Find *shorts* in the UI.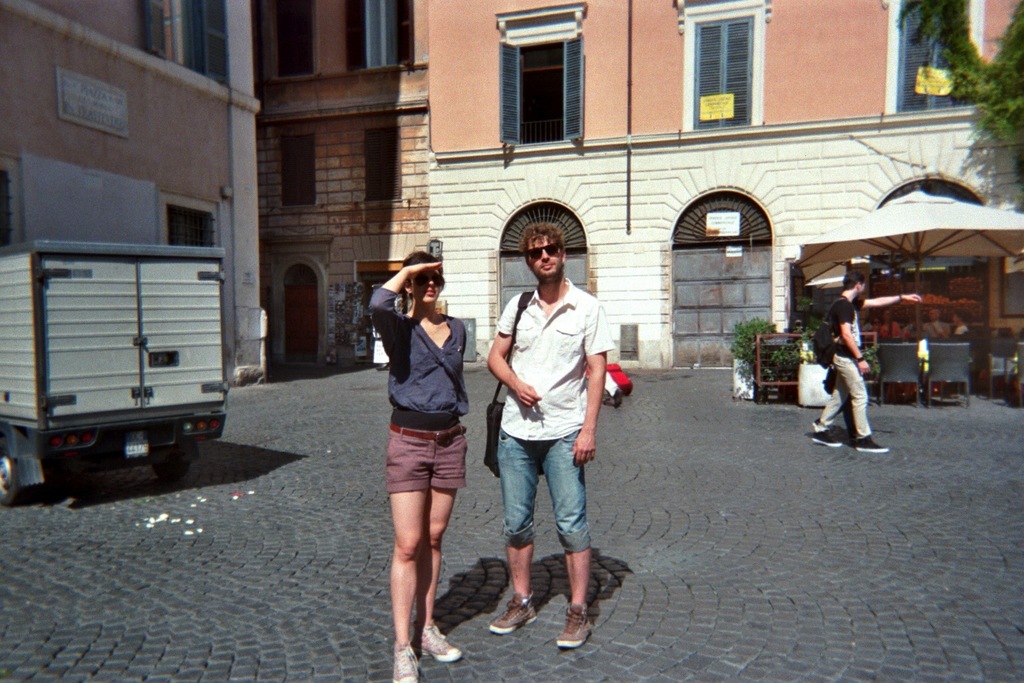
UI element at 378 440 466 514.
